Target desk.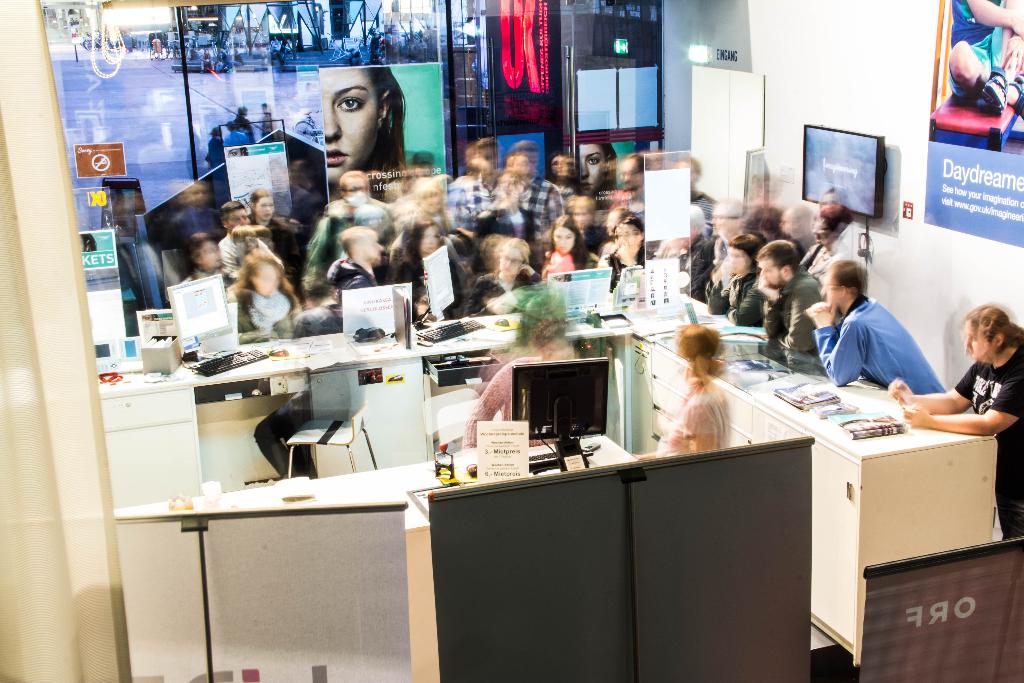
Target region: 630, 314, 990, 662.
